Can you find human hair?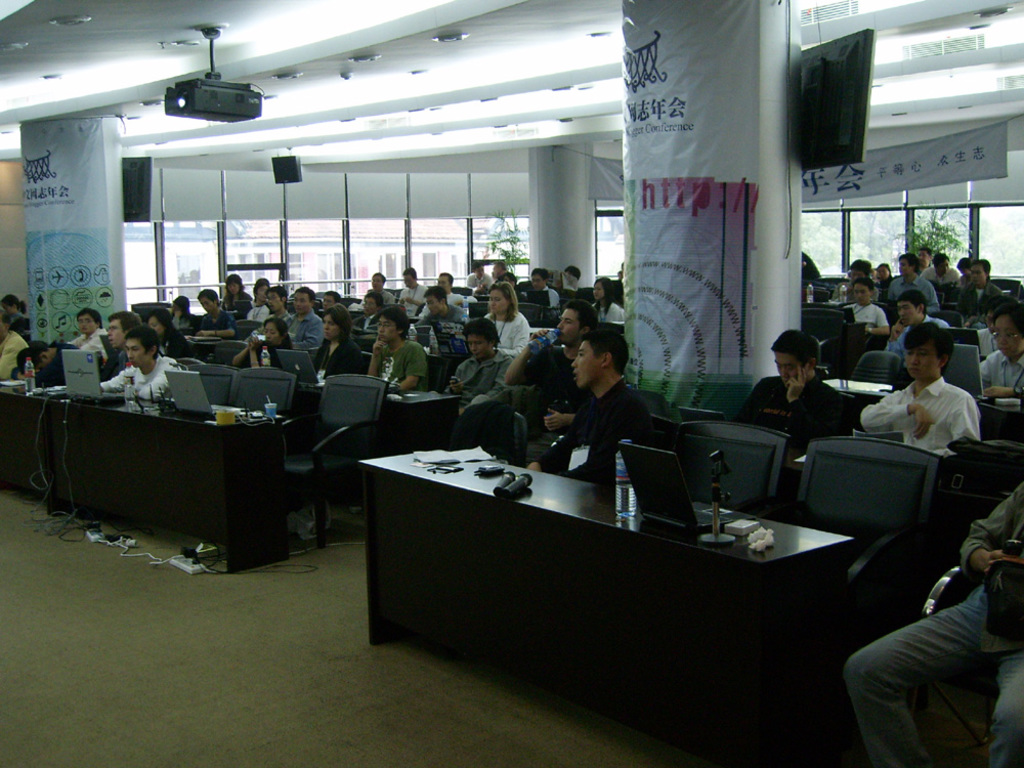
Yes, bounding box: 402 270 417 275.
